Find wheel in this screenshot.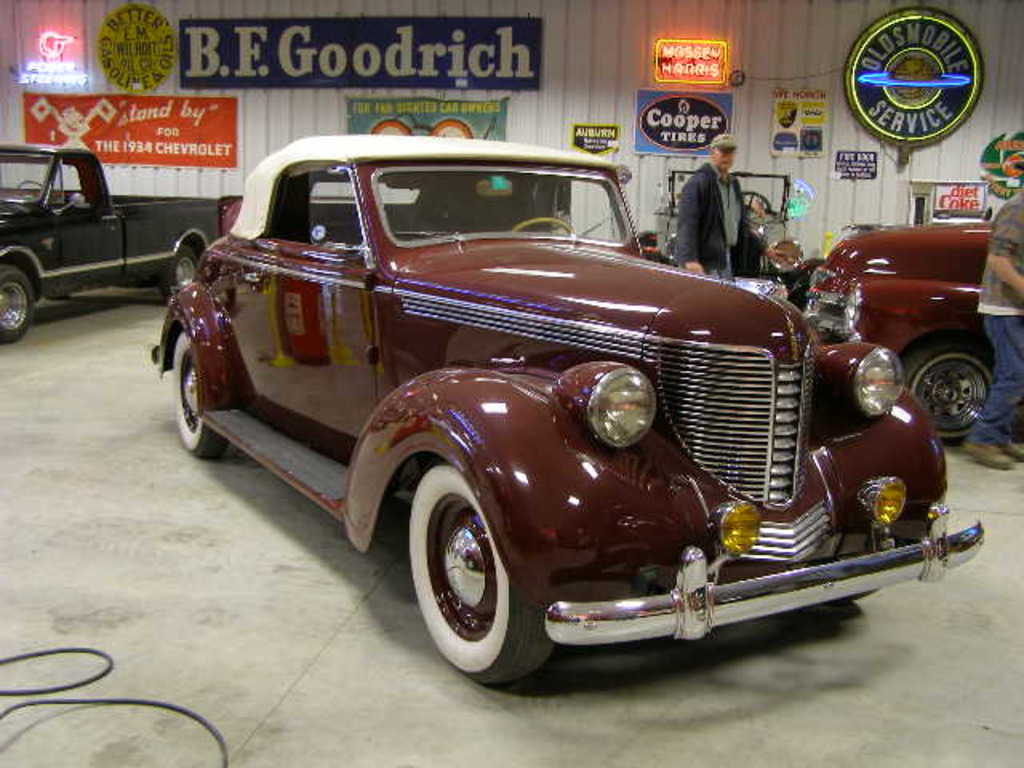
The bounding box for wheel is x1=410 y1=474 x2=533 y2=670.
